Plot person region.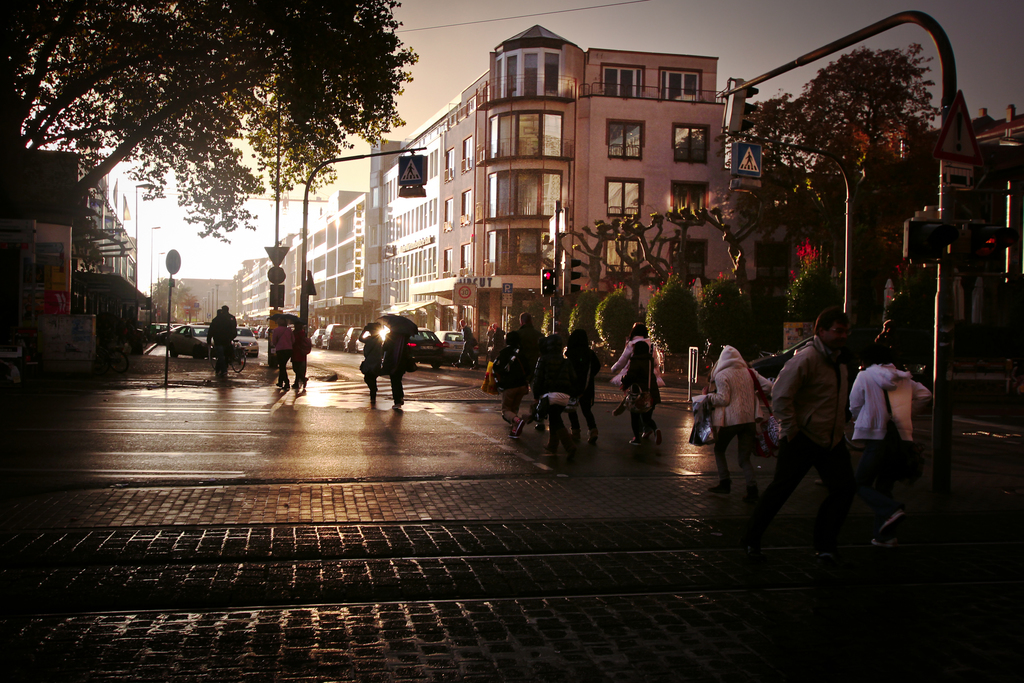
Plotted at [742, 301, 856, 565].
